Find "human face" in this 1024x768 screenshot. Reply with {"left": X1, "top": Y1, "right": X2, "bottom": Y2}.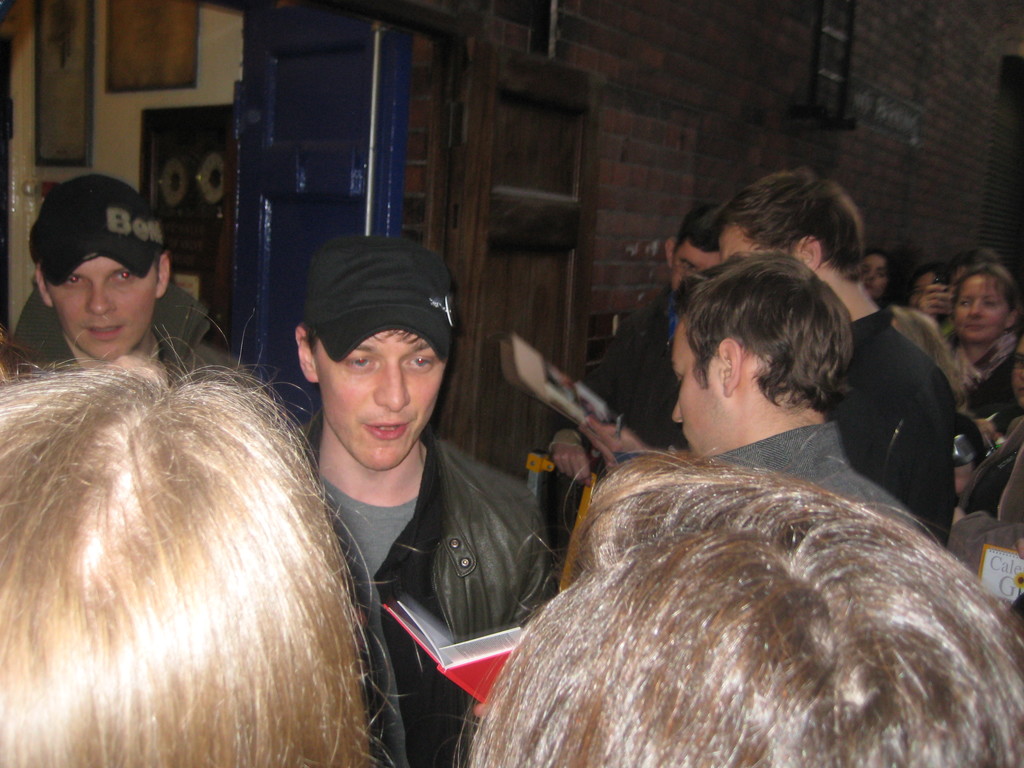
{"left": 856, "top": 253, "right": 886, "bottom": 300}.
